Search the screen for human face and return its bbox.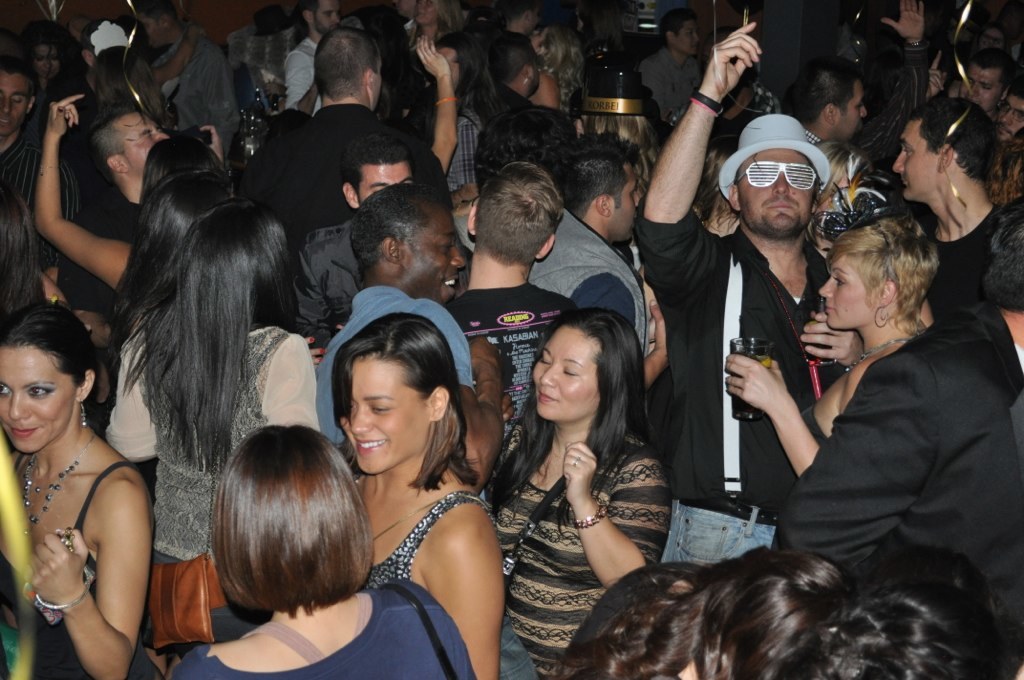
Found: Rect(119, 115, 165, 163).
